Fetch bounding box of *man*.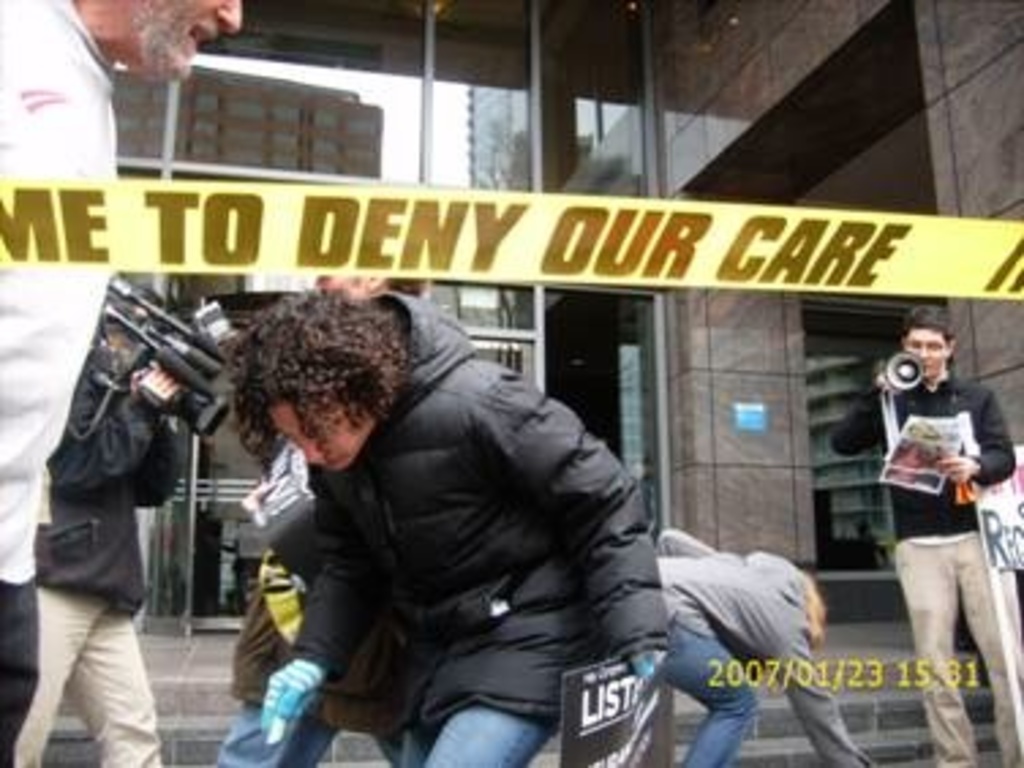
Bbox: x1=215 y1=275 x2=430 y2=765.
